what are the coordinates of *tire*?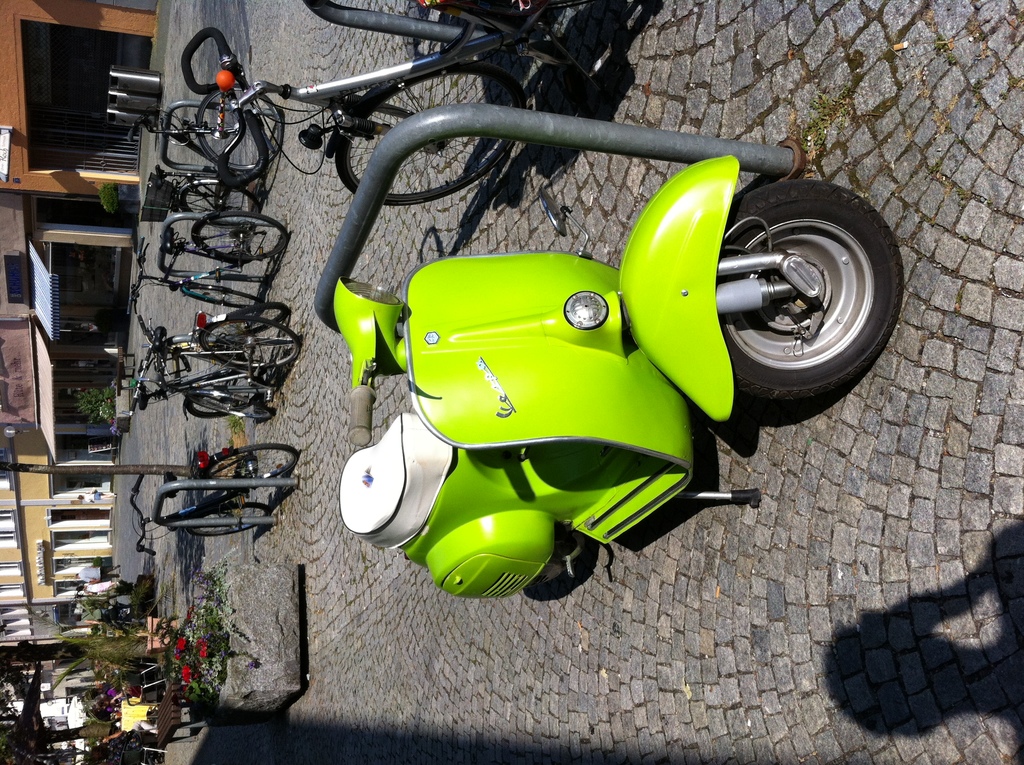
left=328, top=56, right=531, bottom=210.
